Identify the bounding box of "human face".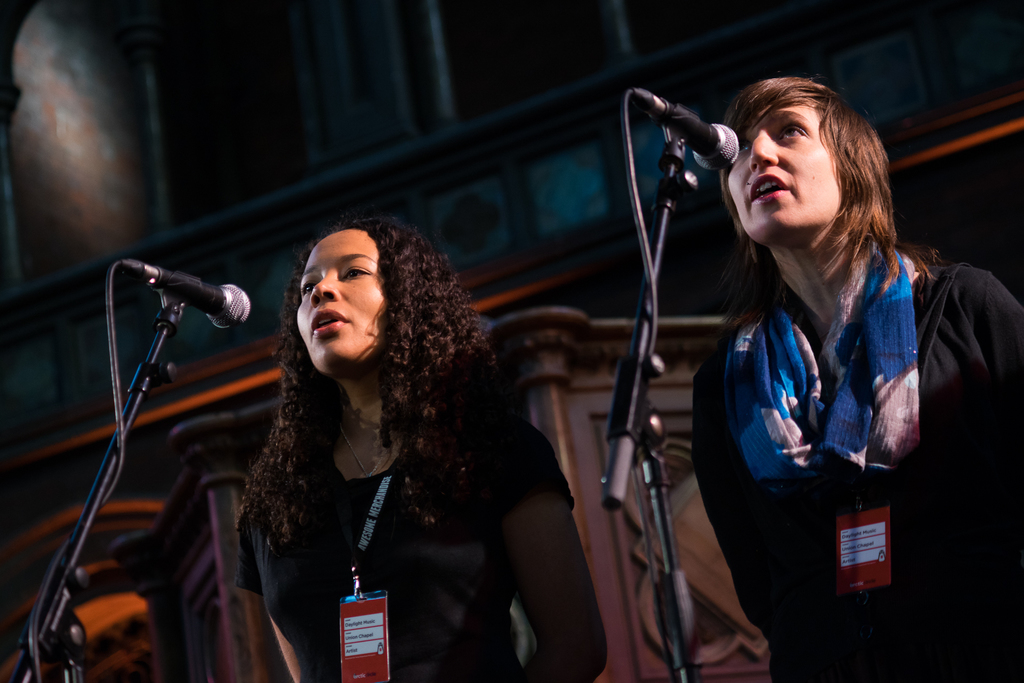
(x1=729, y1=86, x2=834, y2=235).
